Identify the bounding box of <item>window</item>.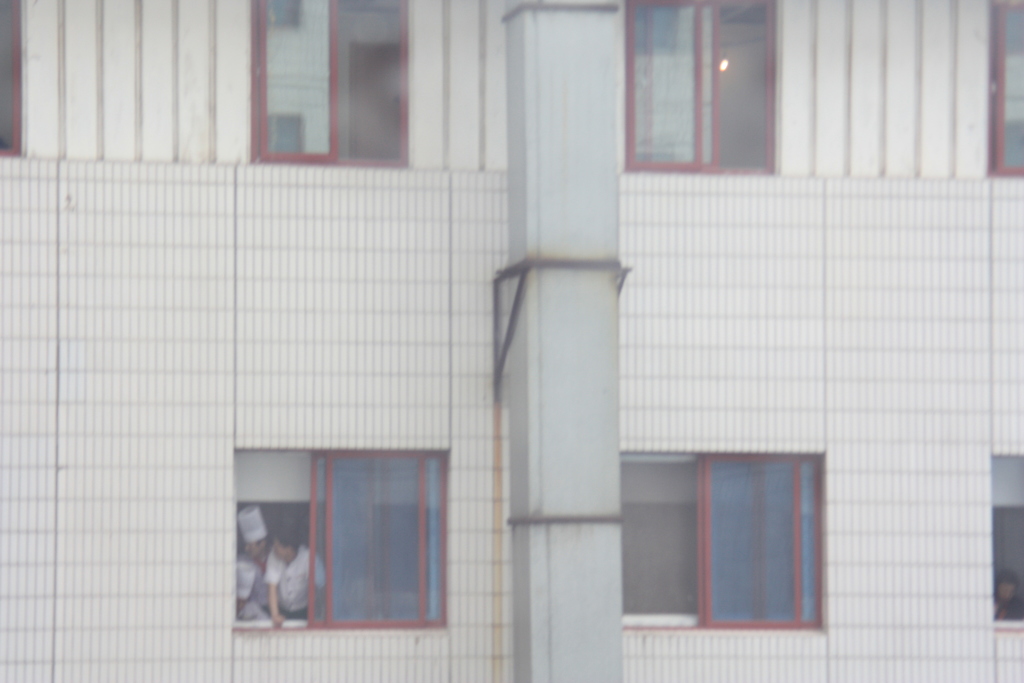
l=989, t=0, r=1023, b=177.
